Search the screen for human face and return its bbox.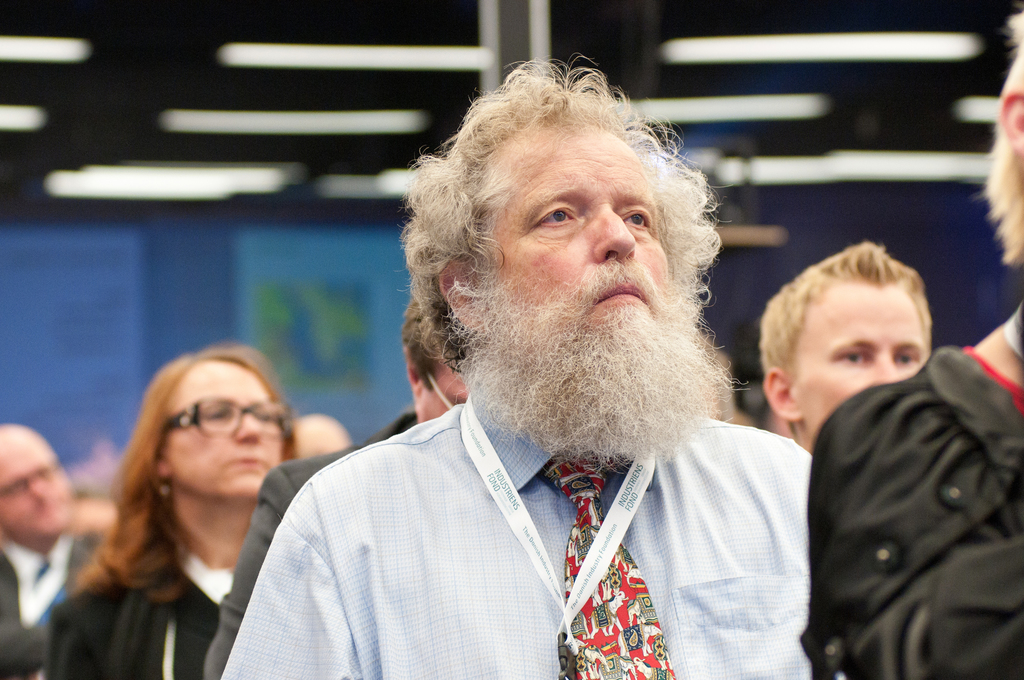
Found: box(792, 285, 922, 440).
